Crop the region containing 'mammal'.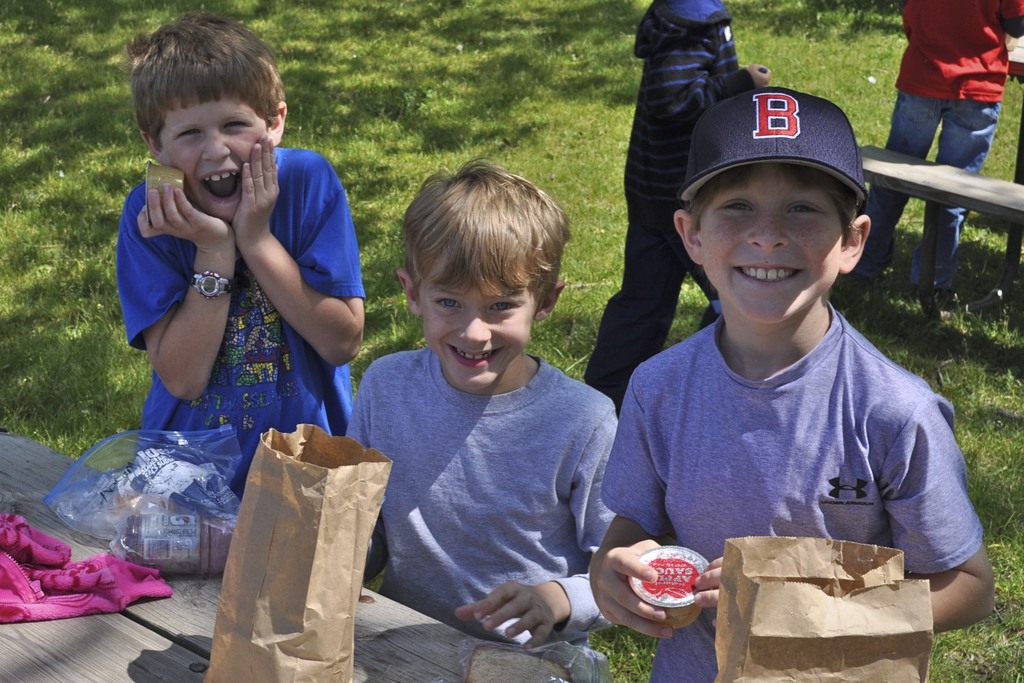
Crop region: (585, 85, 997, 682).
